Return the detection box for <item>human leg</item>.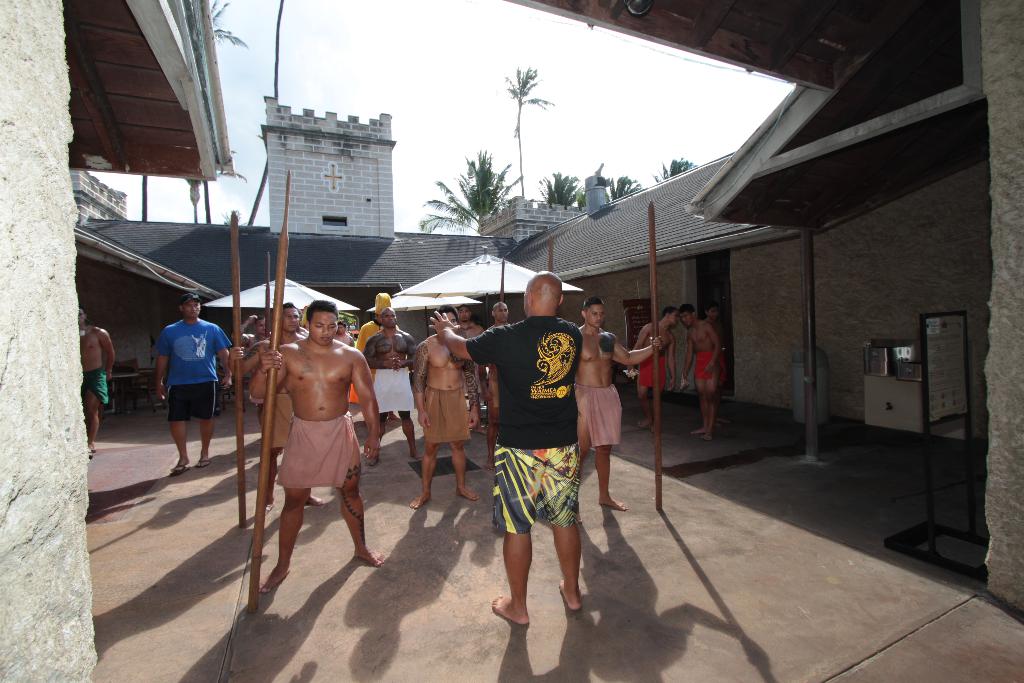
<box>262,415,292,587</box>.
